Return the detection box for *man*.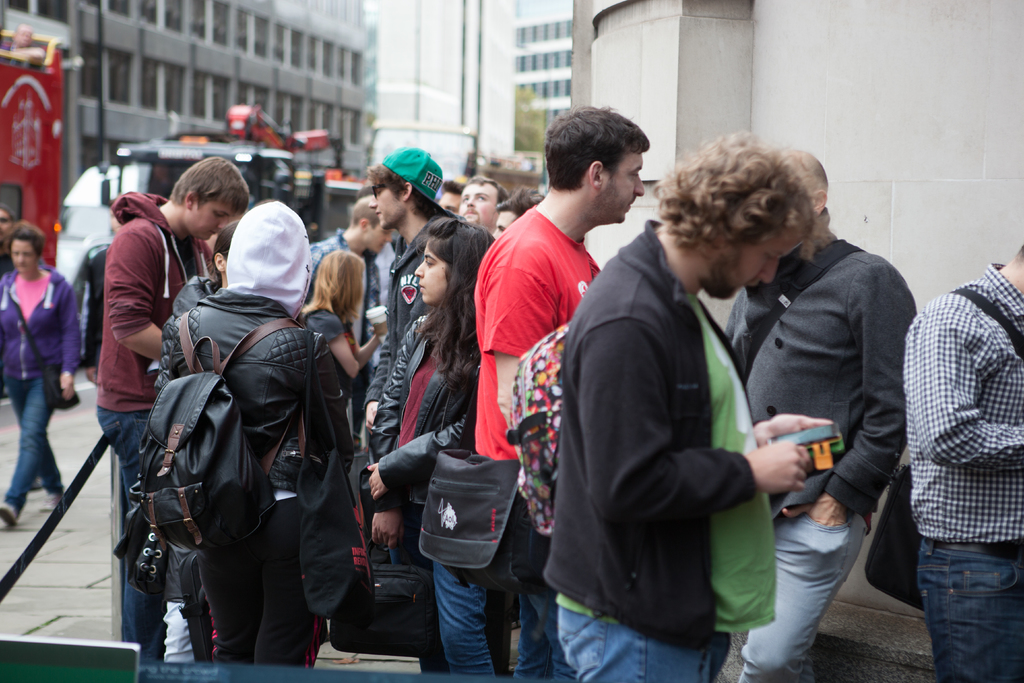
893, 241, 1023, 682.
